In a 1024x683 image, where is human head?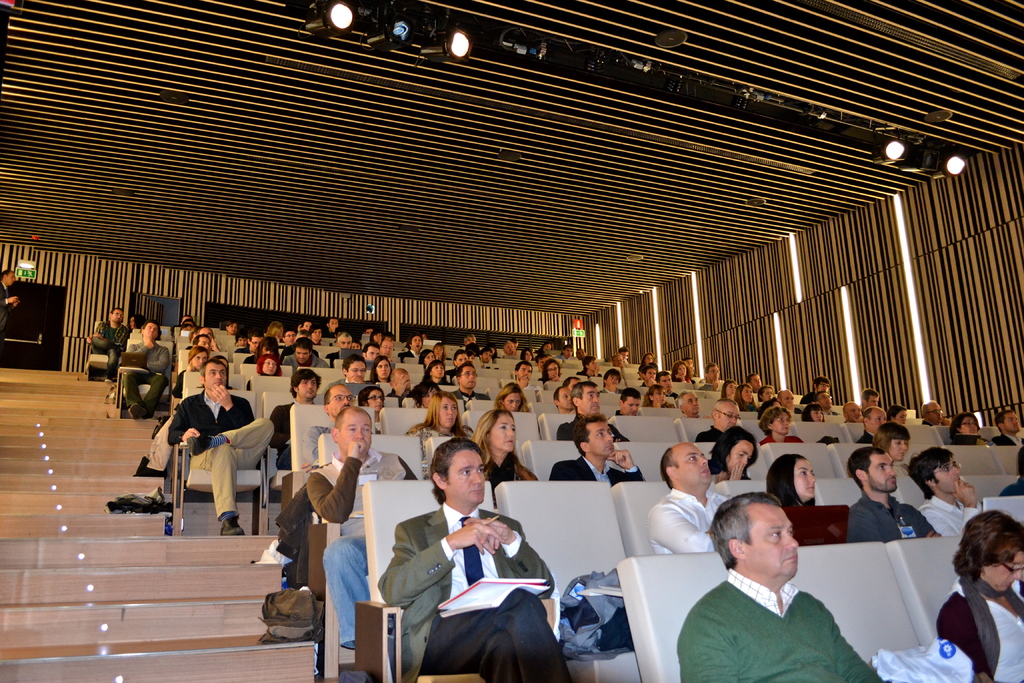
{"left": 480, "top": 409, "right": 518, "bottom": 451}.
